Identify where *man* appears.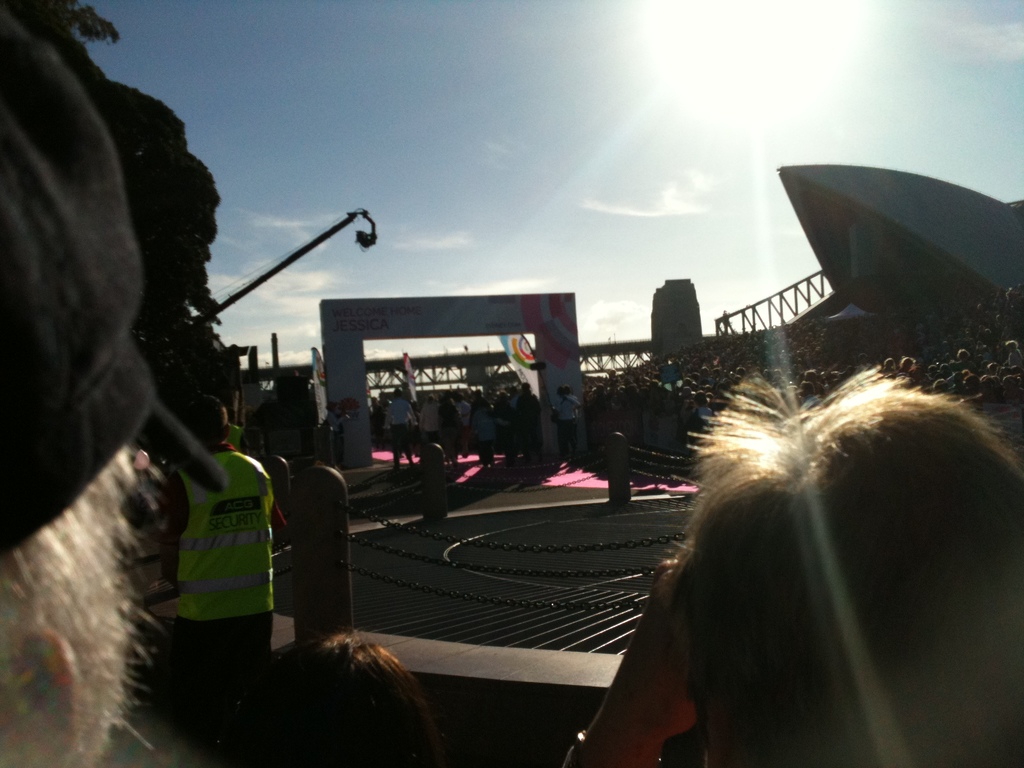
Appears at box(422, 399, 447, 450).
